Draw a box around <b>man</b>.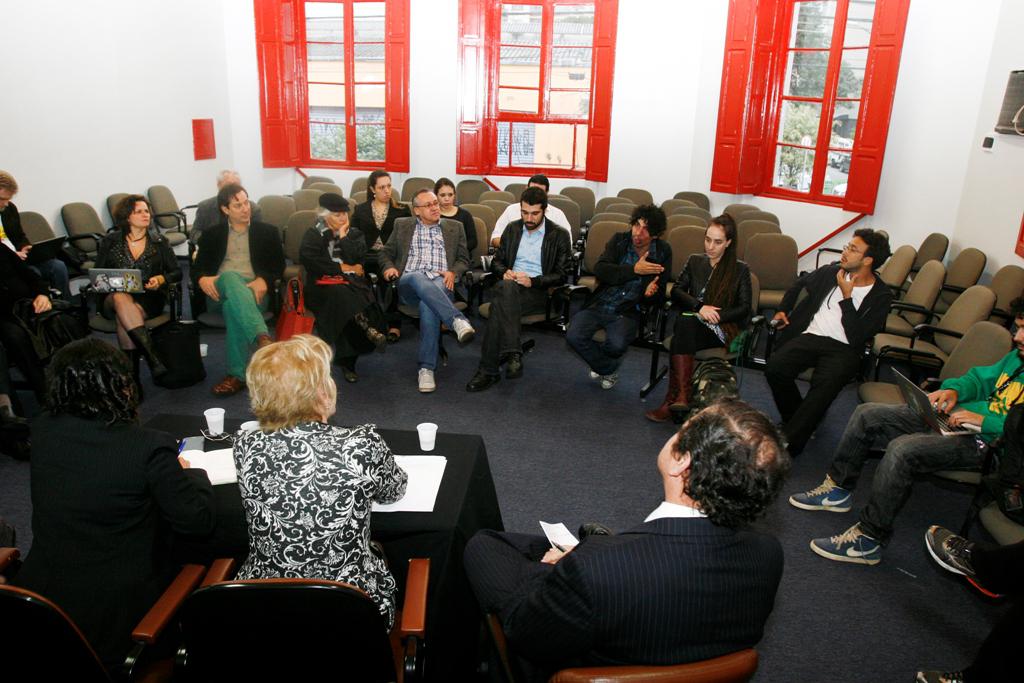
0,236,54,407.
